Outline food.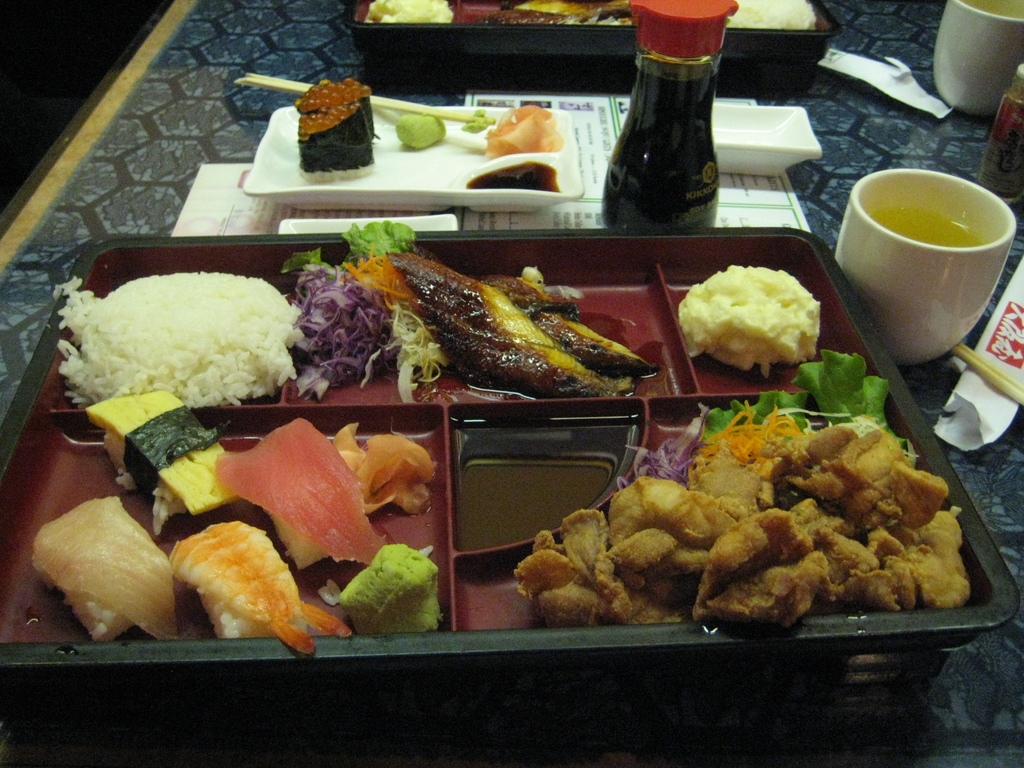
Outline: [676,262,822,379].
